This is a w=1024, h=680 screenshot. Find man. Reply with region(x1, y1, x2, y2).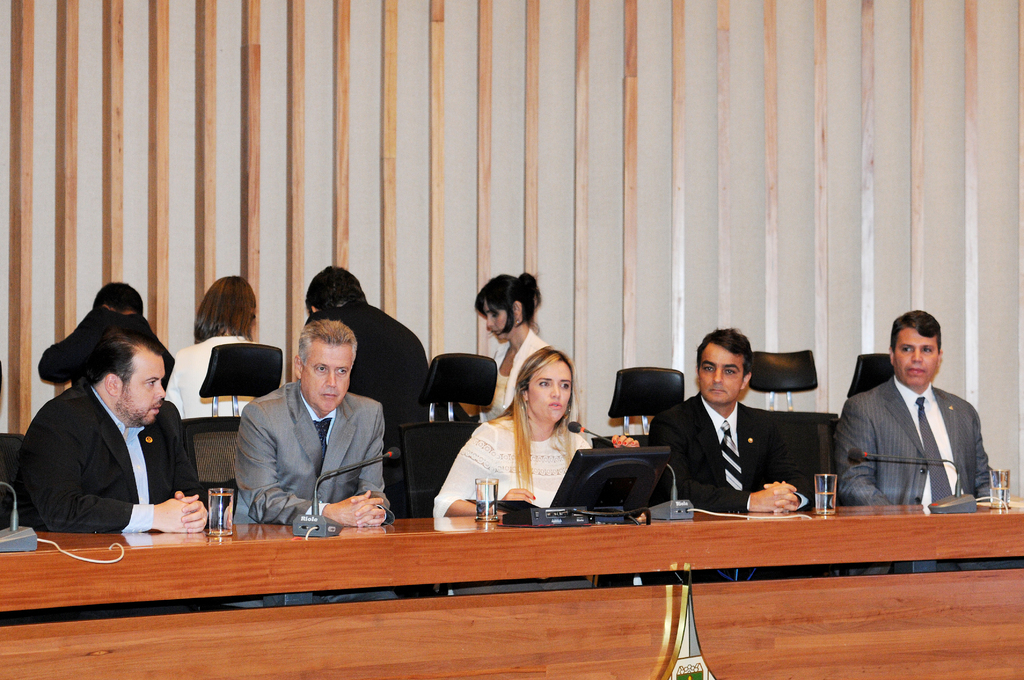
region(651, 324, 818, 518).
